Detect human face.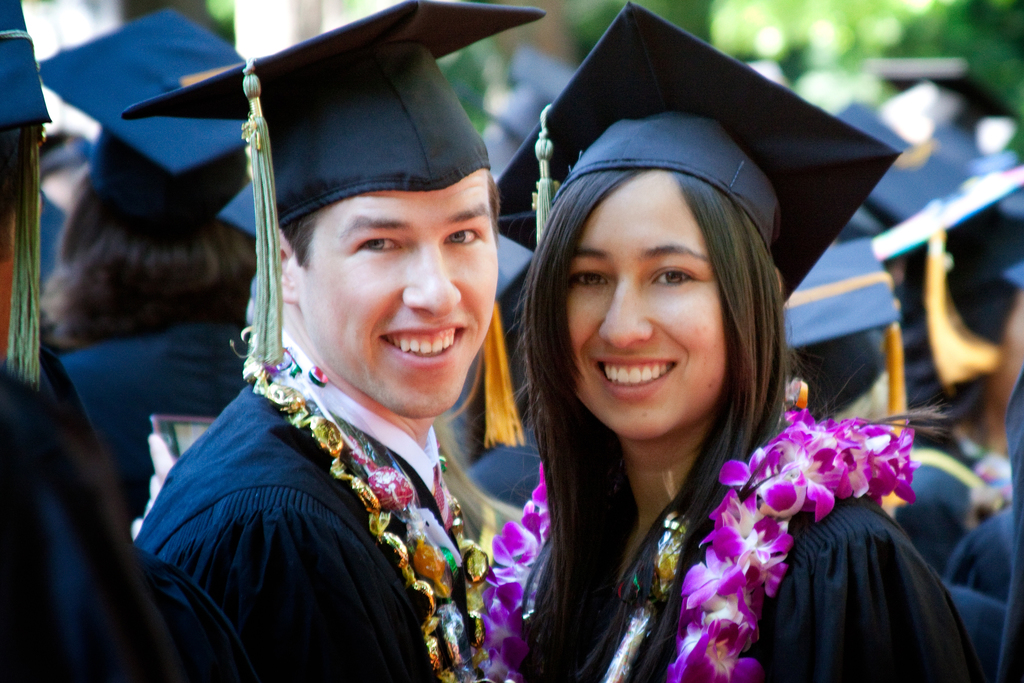
Detected at 568, 172, 729, 440.
